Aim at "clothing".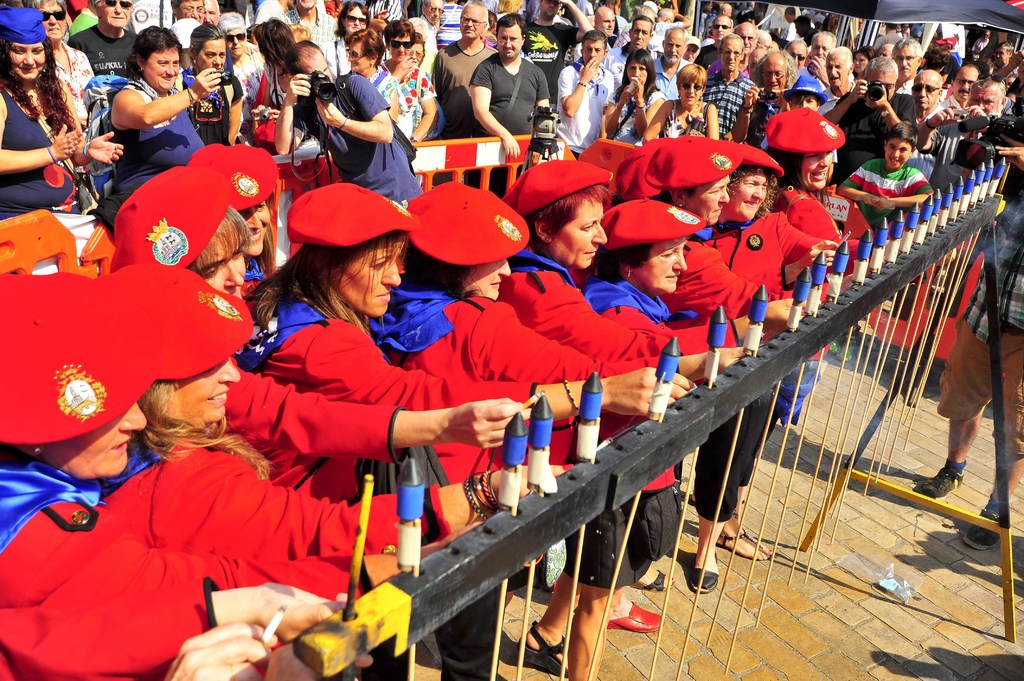
Aimed at select_region(781, 69, 835, 95).
